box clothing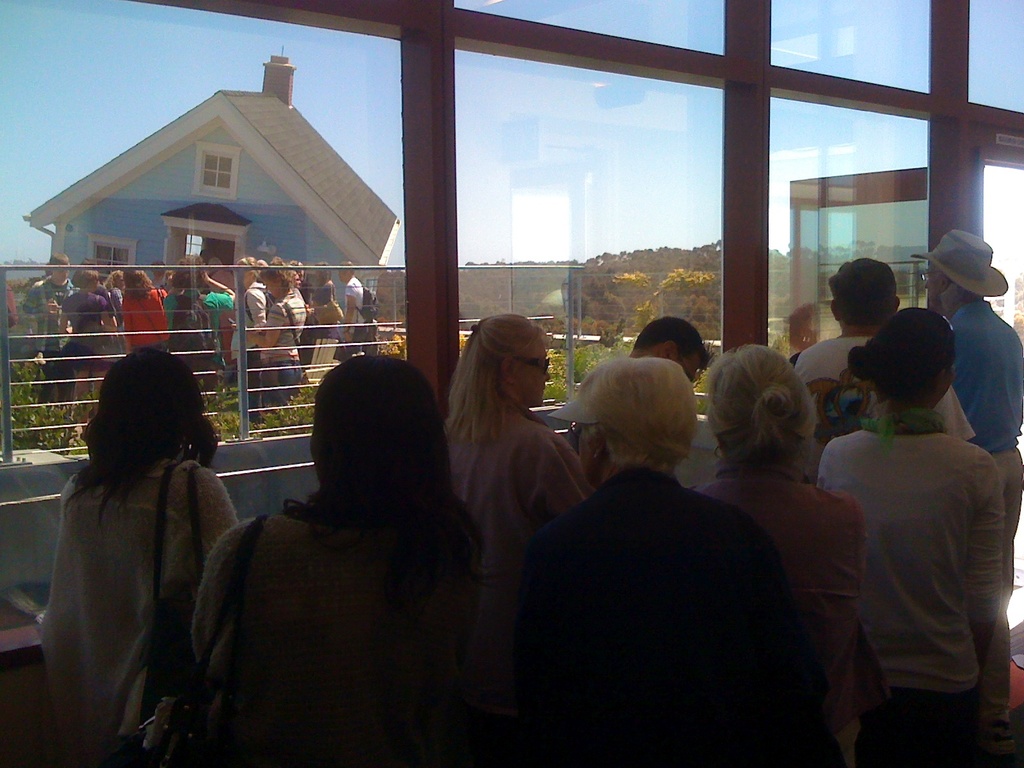
[943, 302, 1023, 524]
